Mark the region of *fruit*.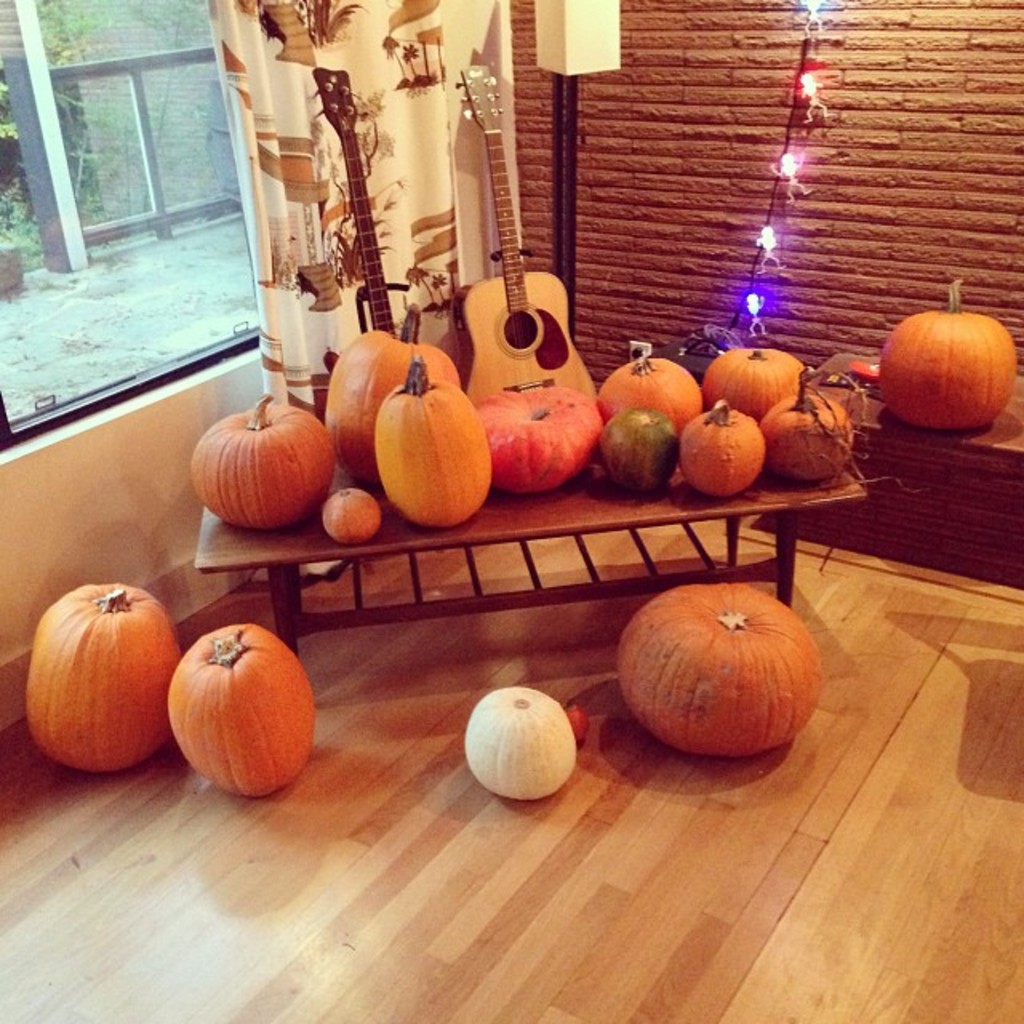
Region: (left=762, top=360, right=858, bottom=483).
